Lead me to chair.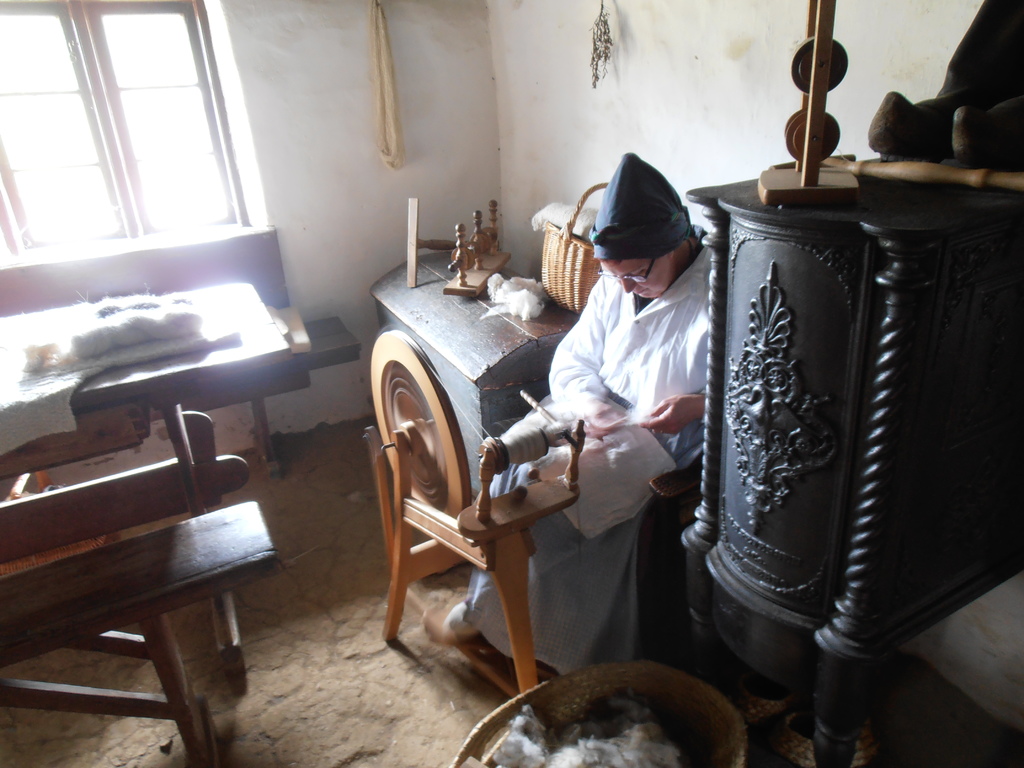
Lead to 365,305,608,712.
